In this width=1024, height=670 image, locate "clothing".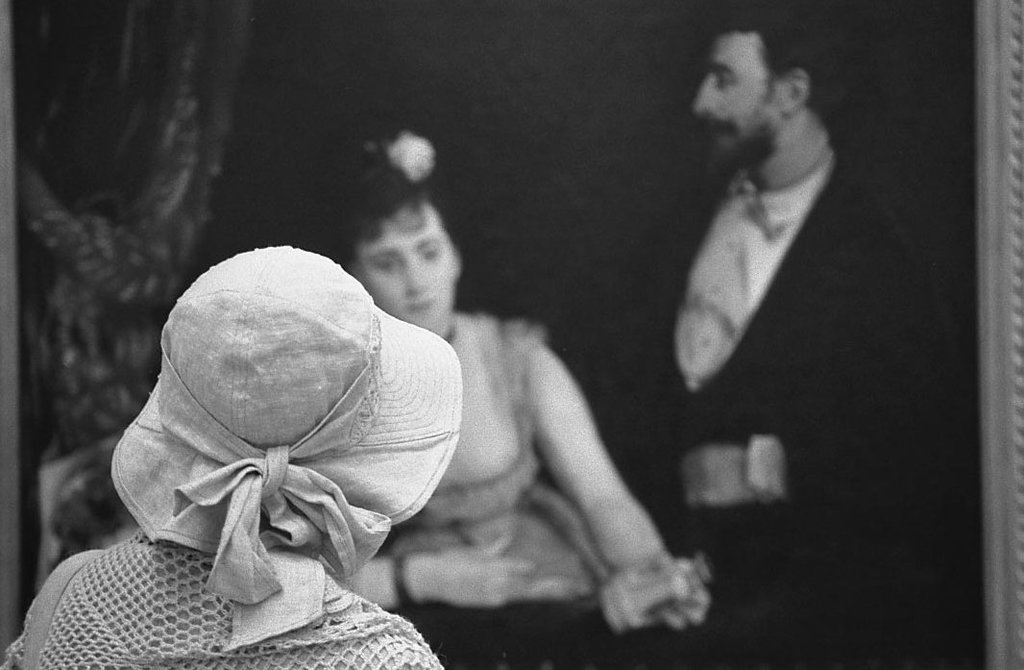
Bounding box: locate(107, 232, 487, 605).
